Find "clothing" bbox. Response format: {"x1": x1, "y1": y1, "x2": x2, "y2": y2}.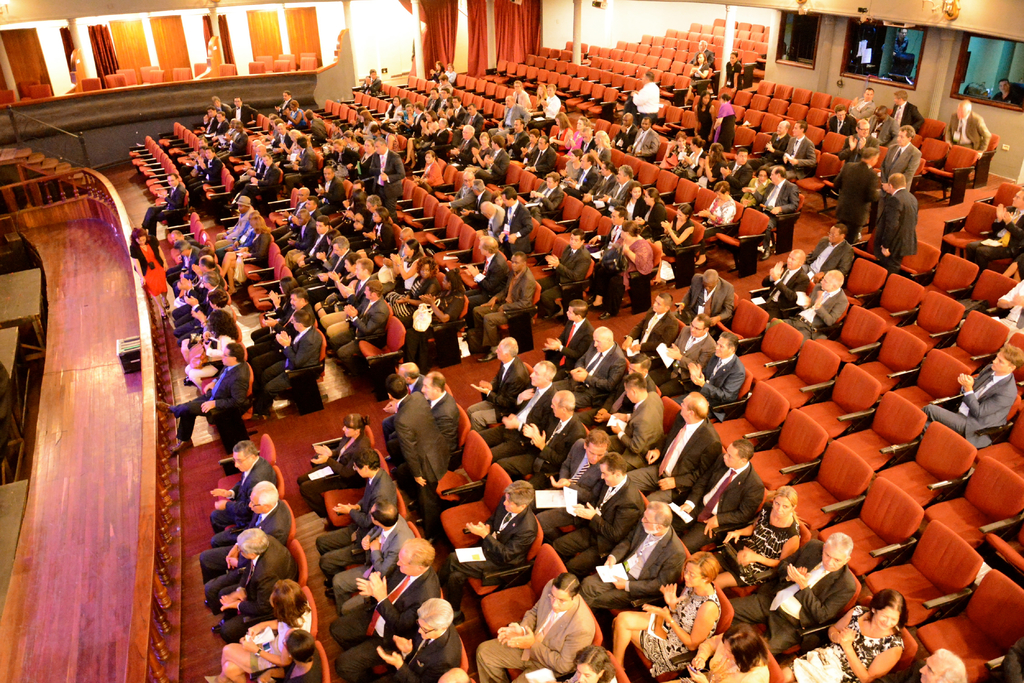
{"x1": 726, "y1": 56, "x2": 741, "y2": 86}.
